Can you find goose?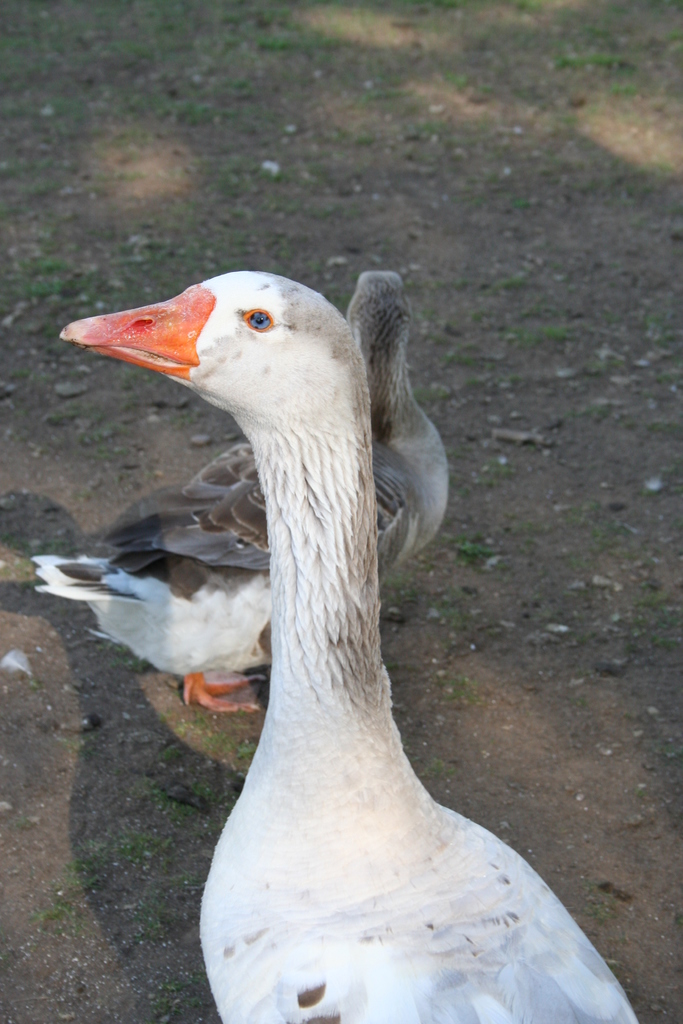
Yes, bounding box: (54, 265, 640, 1023).
